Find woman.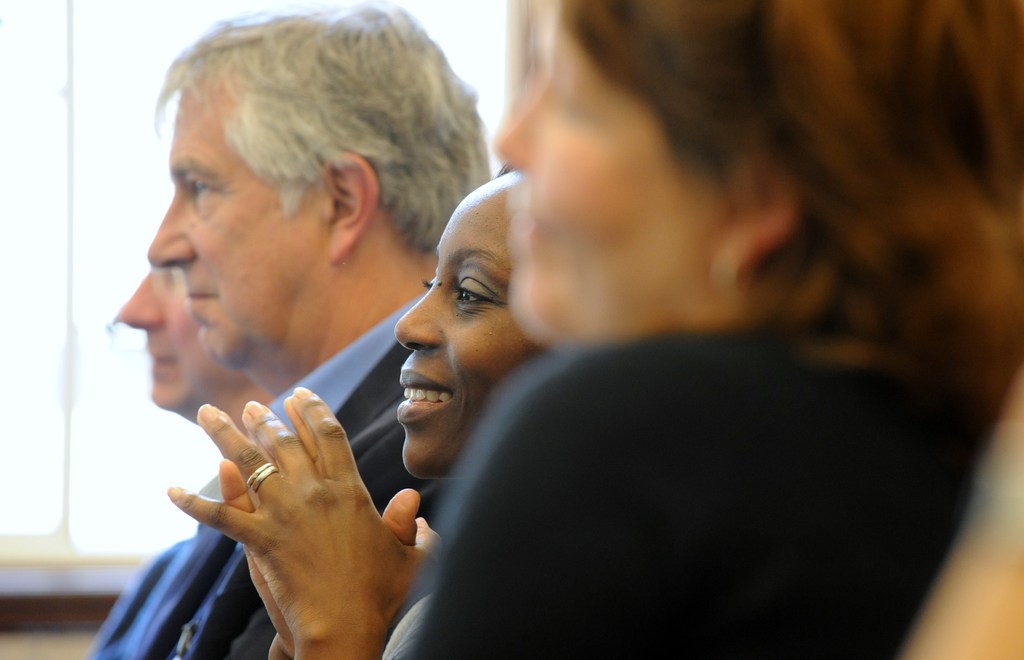
region(168, 161, 550, 659).
